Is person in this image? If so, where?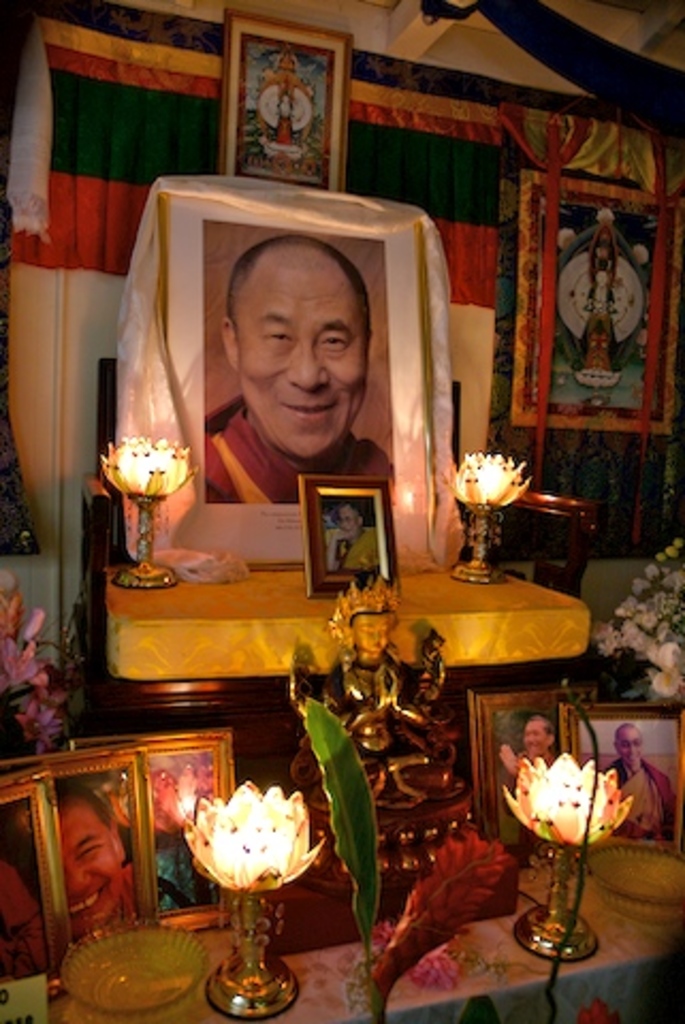
Yes, at (324,499,384,582).
